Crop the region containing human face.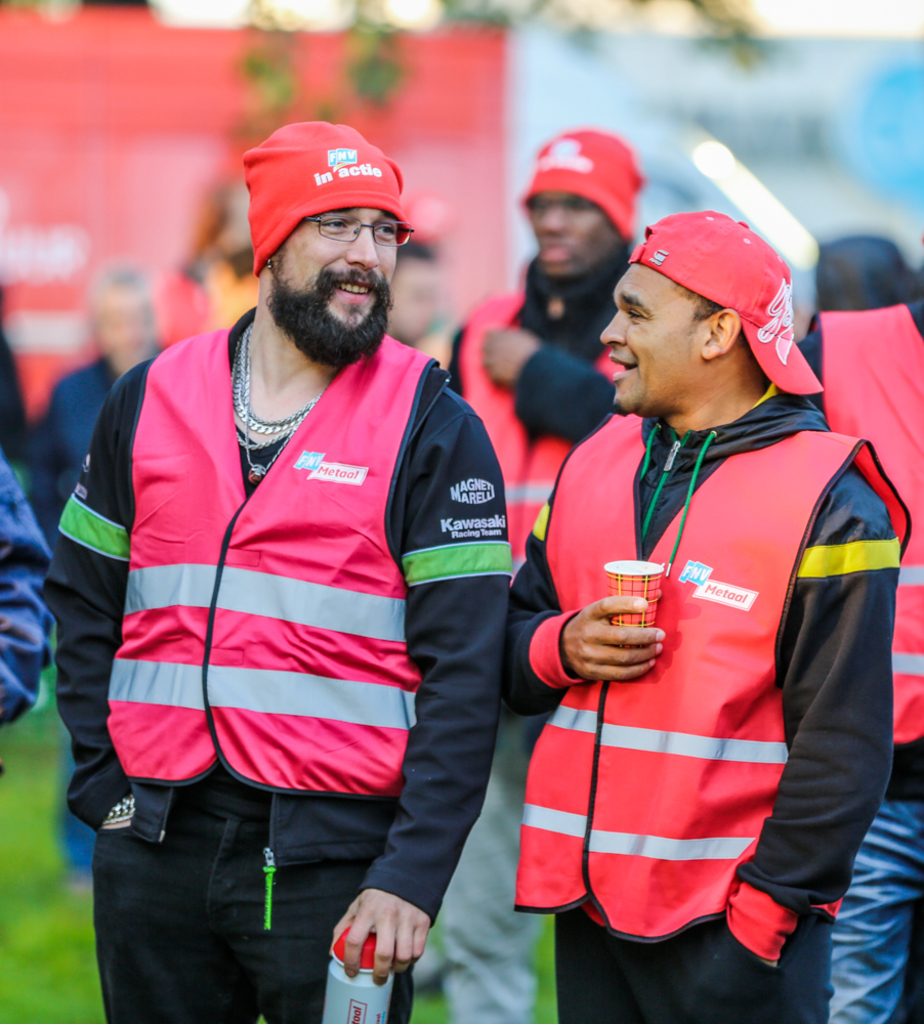
Crop region: select_region(527, 190, 612, 280).
